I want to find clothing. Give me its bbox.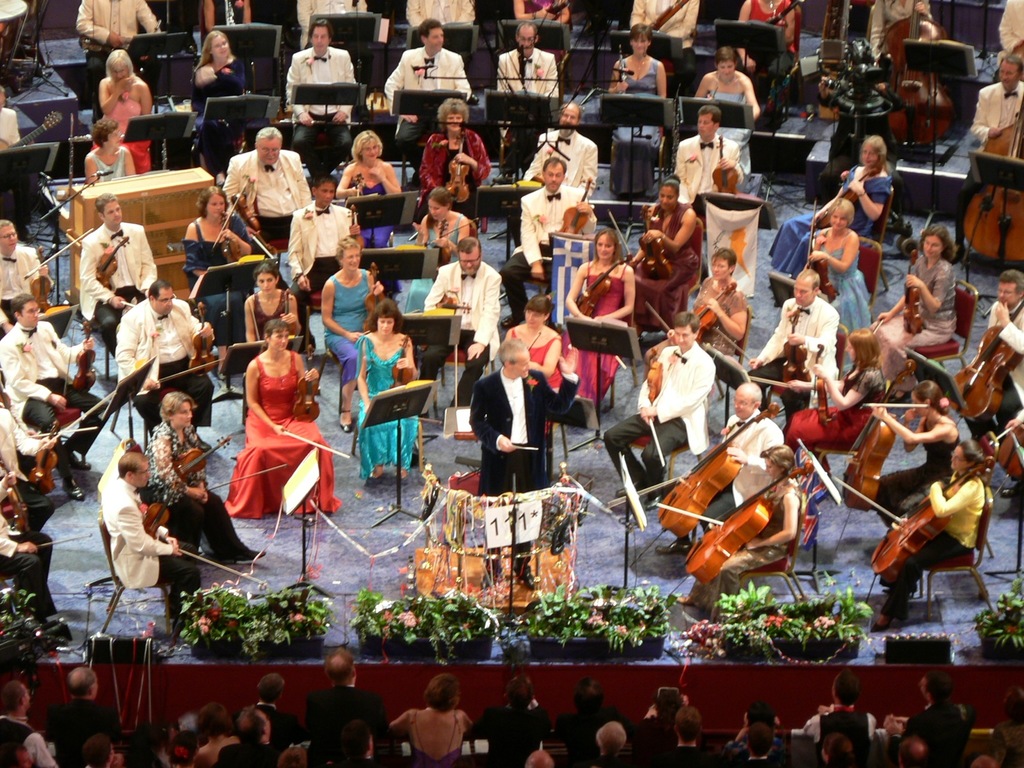
BBox(291, 207, 358, 305).
